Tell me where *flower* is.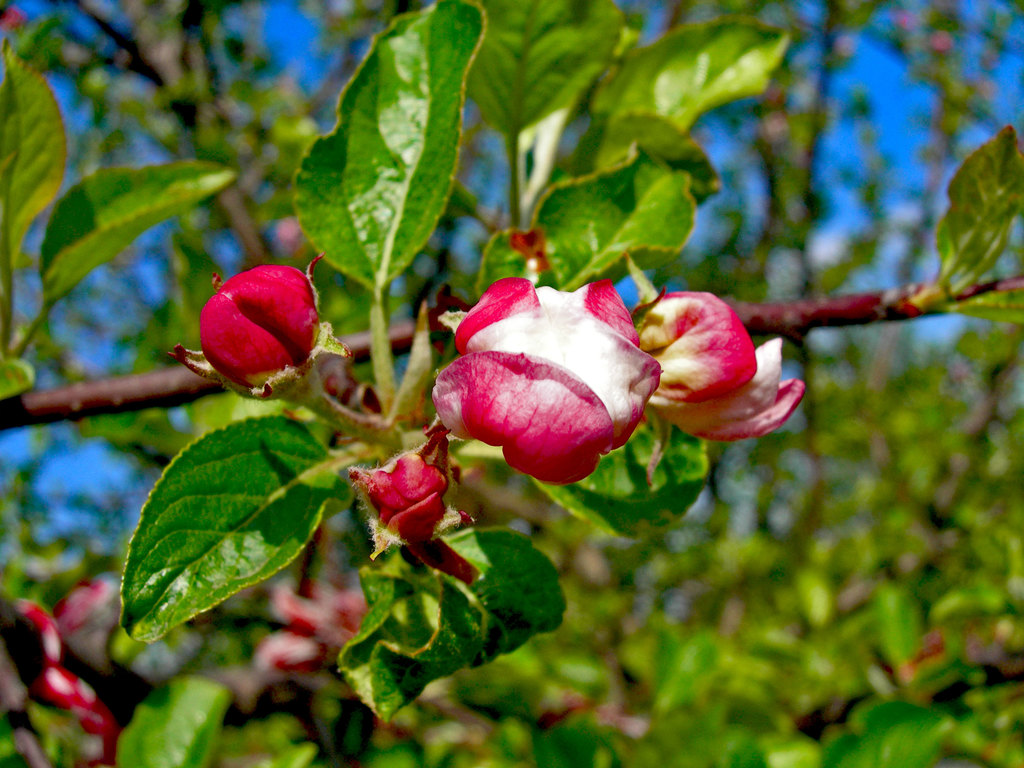
*flower* is at locate(196, 257, 321, 393).
